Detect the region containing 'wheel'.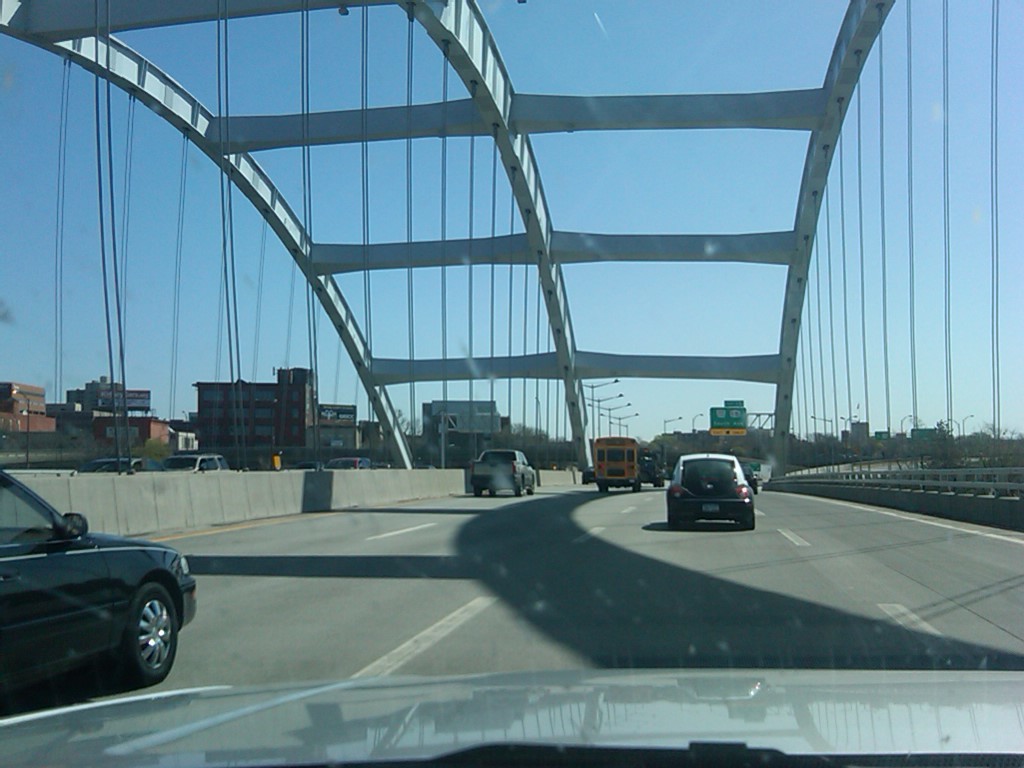
BBox(514, 488, 522, 500).
